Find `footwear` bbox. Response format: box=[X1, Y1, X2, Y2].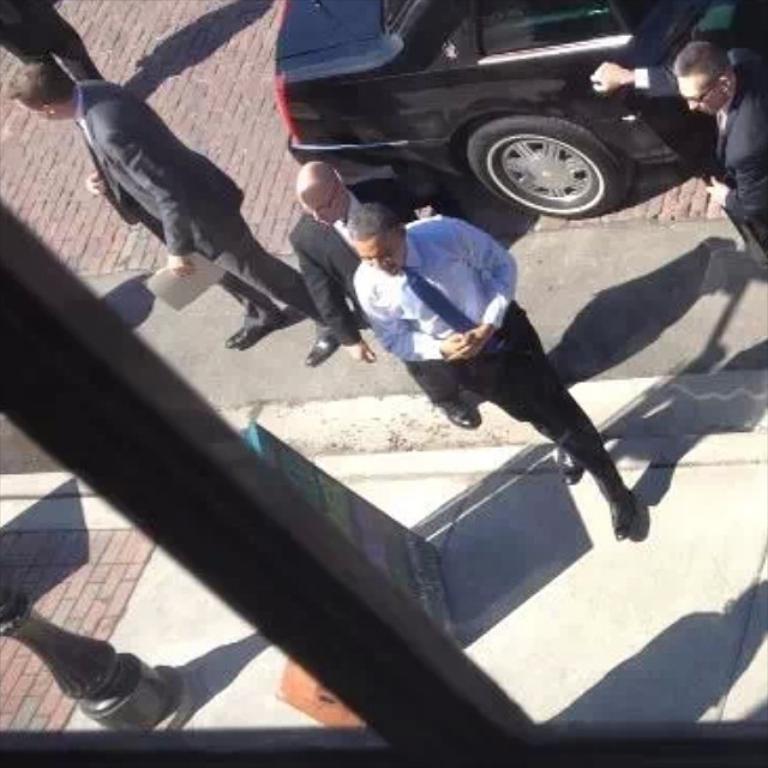
box=[301, 331, 343, 367].
